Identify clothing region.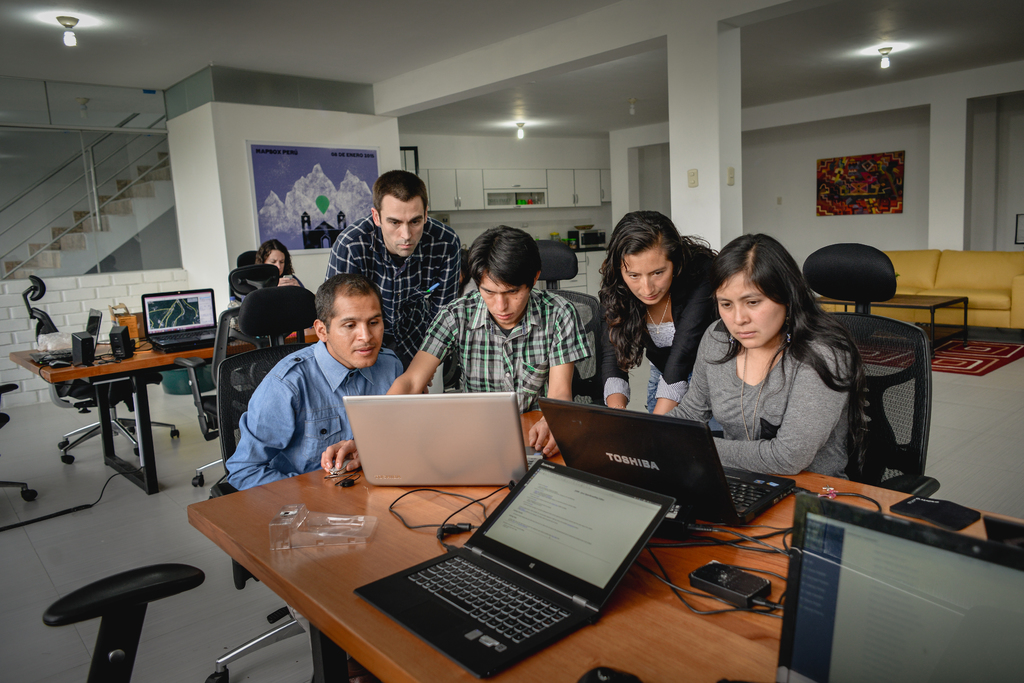
Region: 223/331/406/488.
